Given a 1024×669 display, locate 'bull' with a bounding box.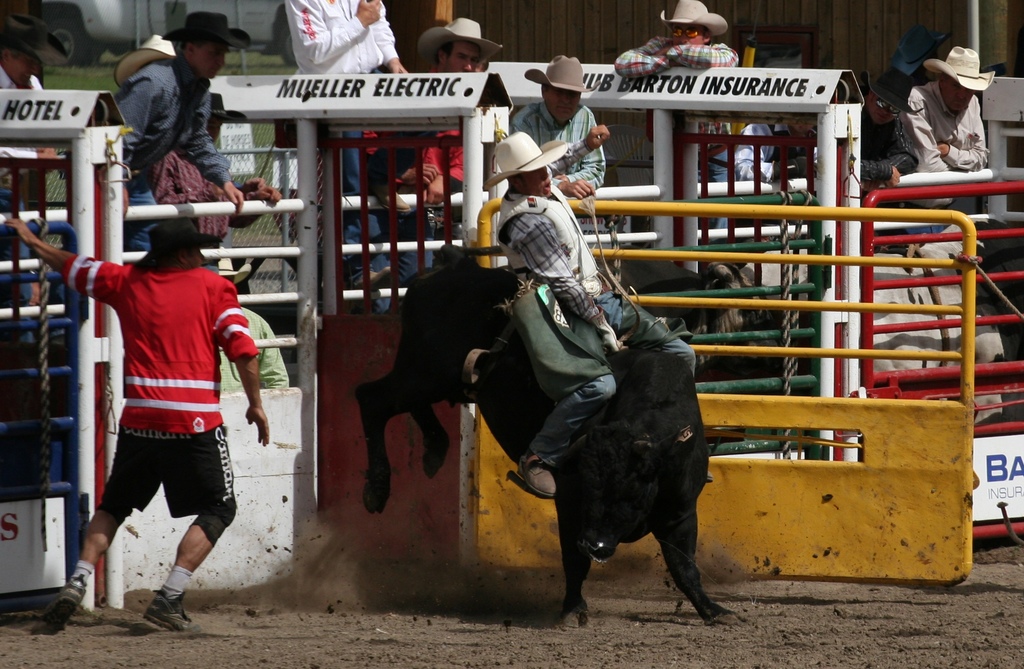
Located: box(356, 250, 728, 636).
